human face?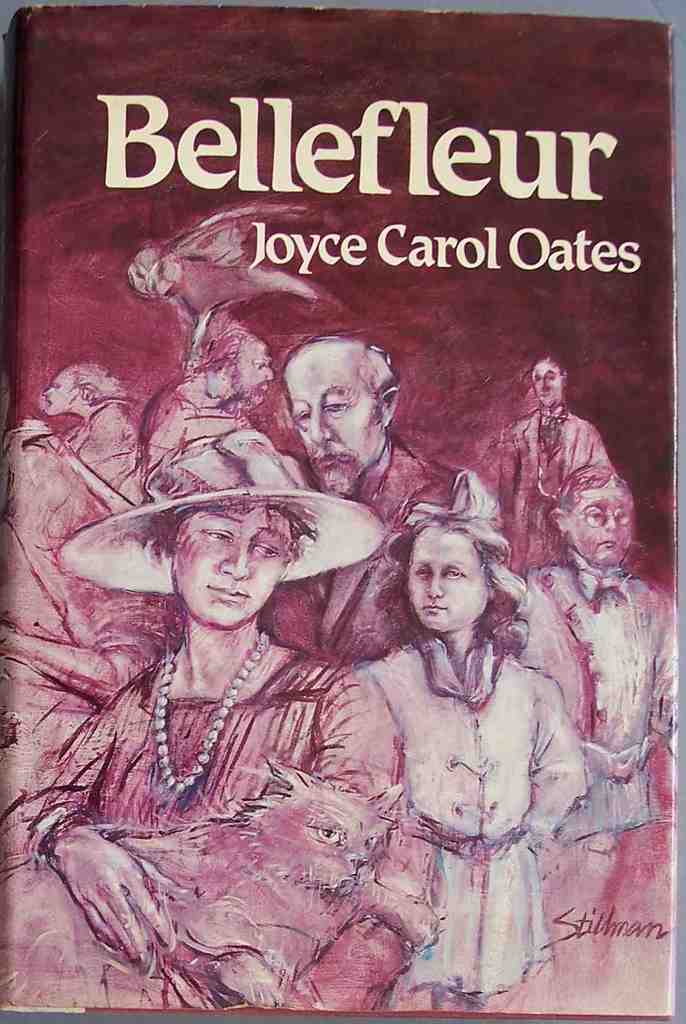
locate(407, 531, 486, 625)
